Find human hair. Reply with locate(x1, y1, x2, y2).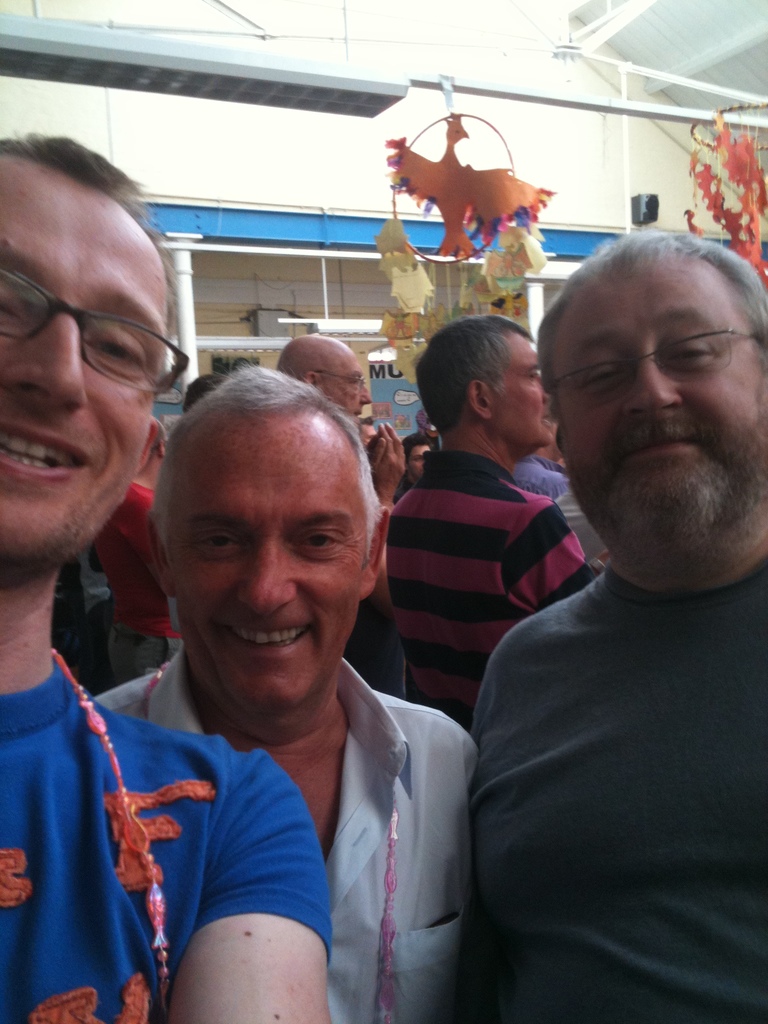
locate(184, 370, 230, 421).
